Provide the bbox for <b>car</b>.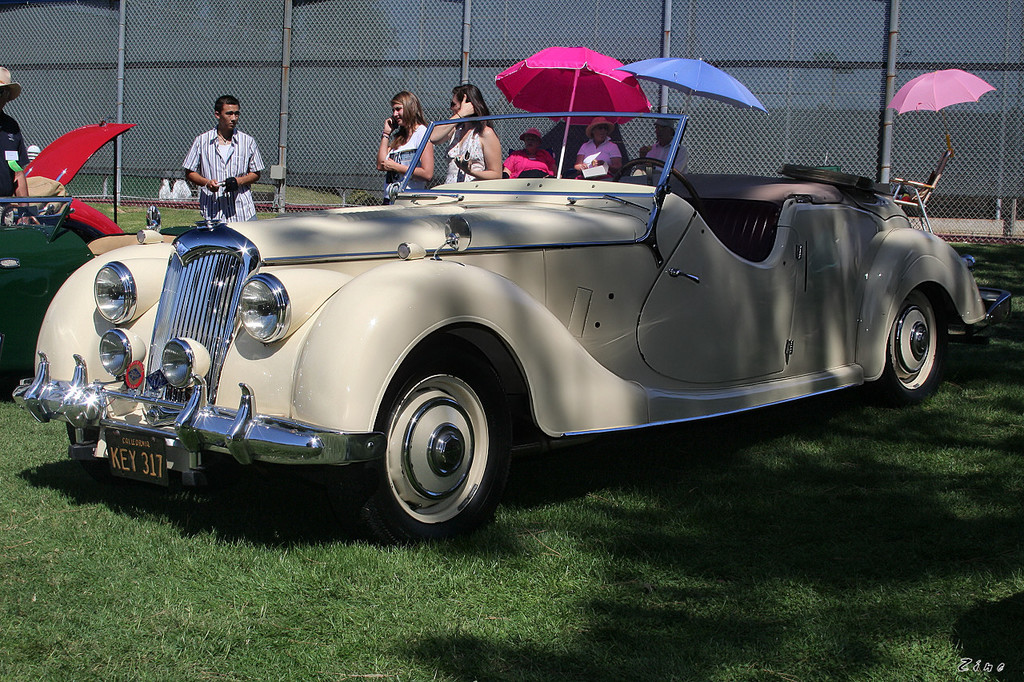
[left=0, top=217, right=97, bottom=386].
